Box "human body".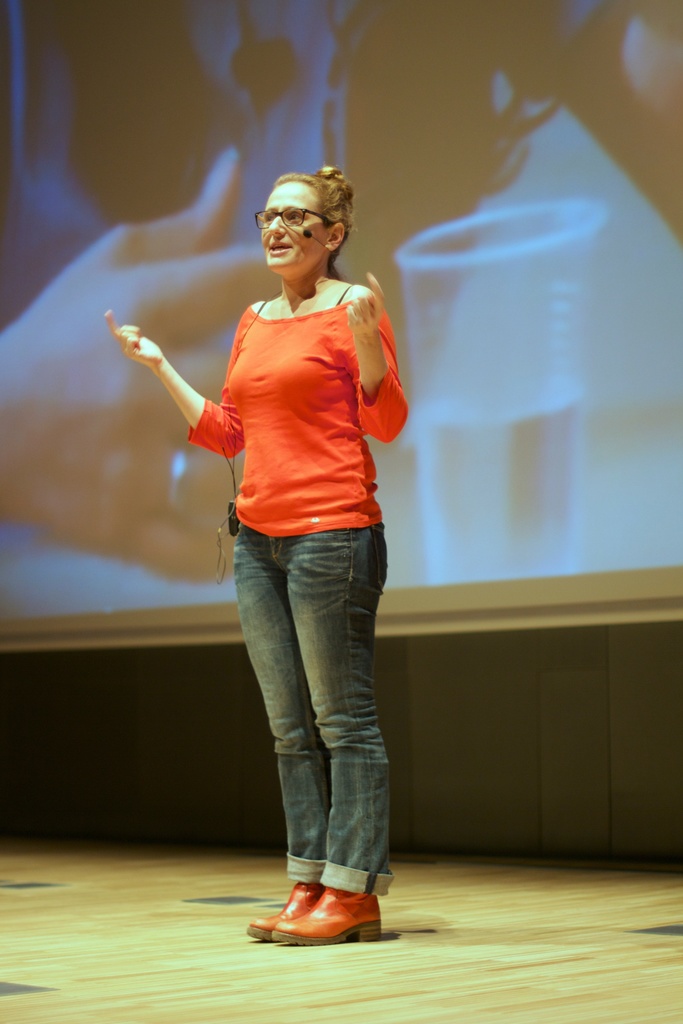
select_region(180, 163, 413, 915).
